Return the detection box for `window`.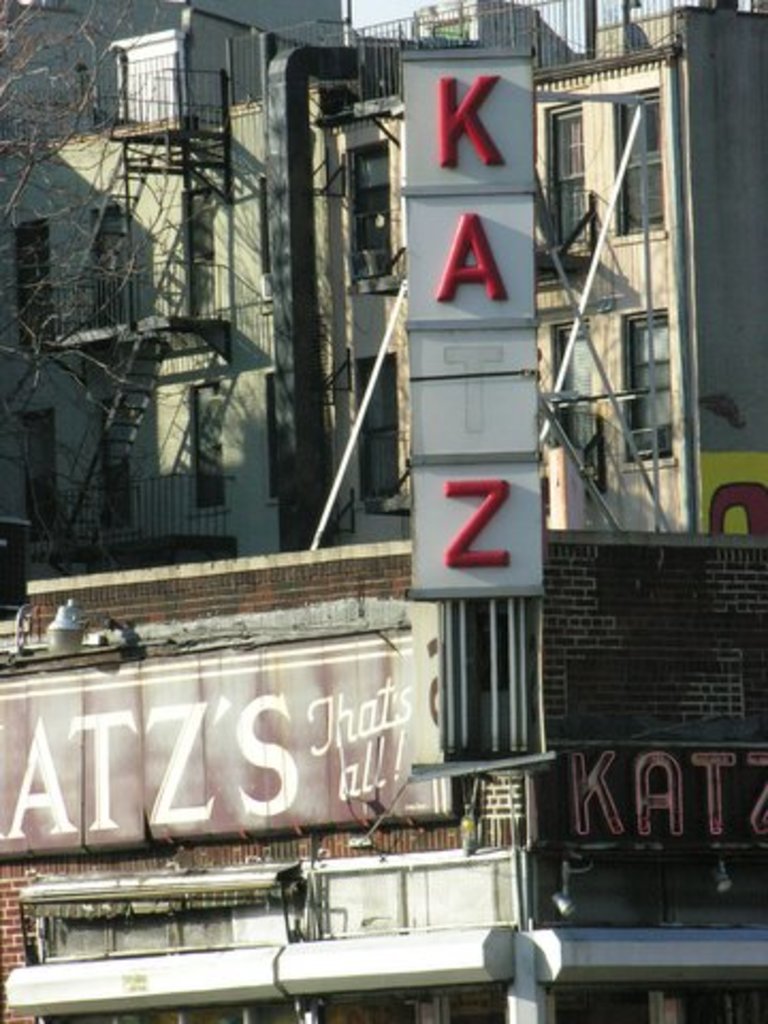
bbox(619, 303, 676, 463).
